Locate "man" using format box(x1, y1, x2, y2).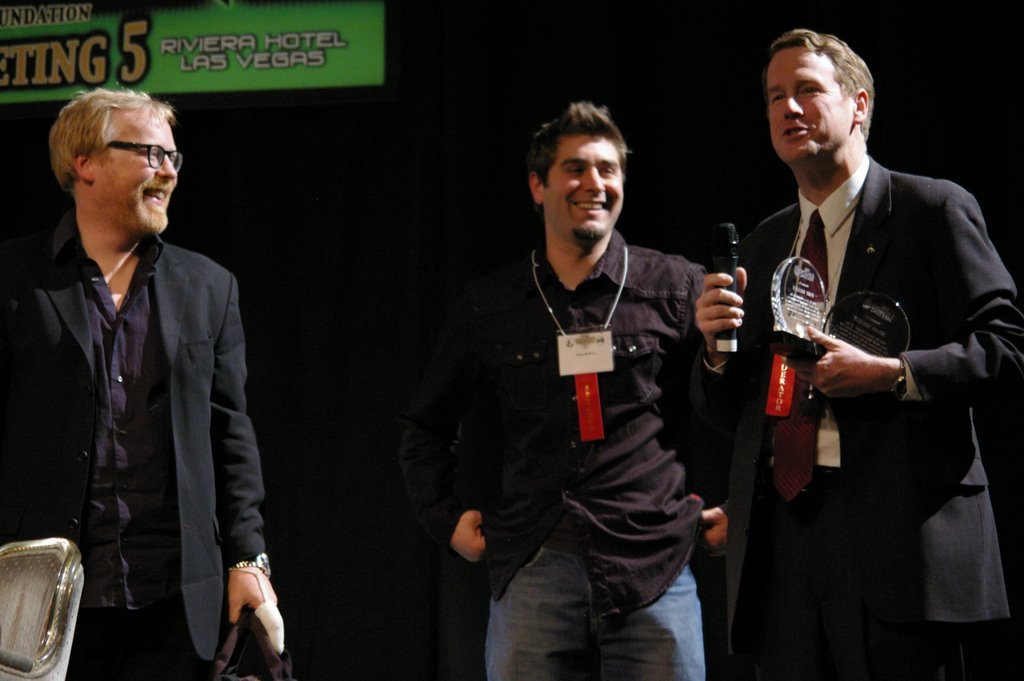
box(0, 92, 285, 680).
